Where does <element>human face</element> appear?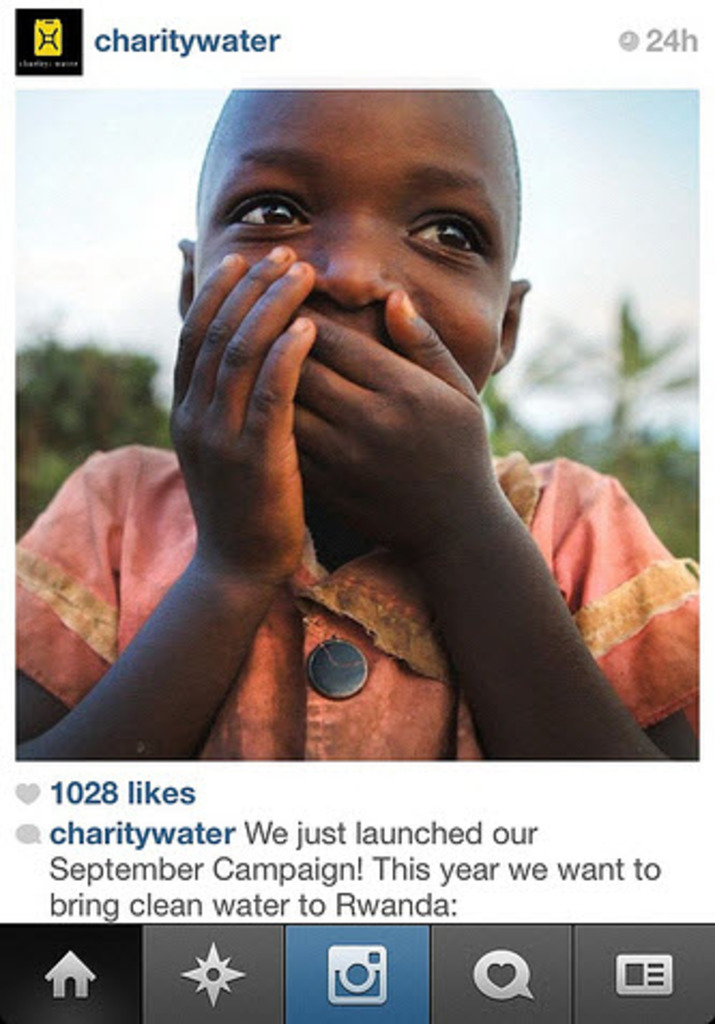
Appears at {"left": 191, "top": 82, "right": 517, "bottom": 404}.
